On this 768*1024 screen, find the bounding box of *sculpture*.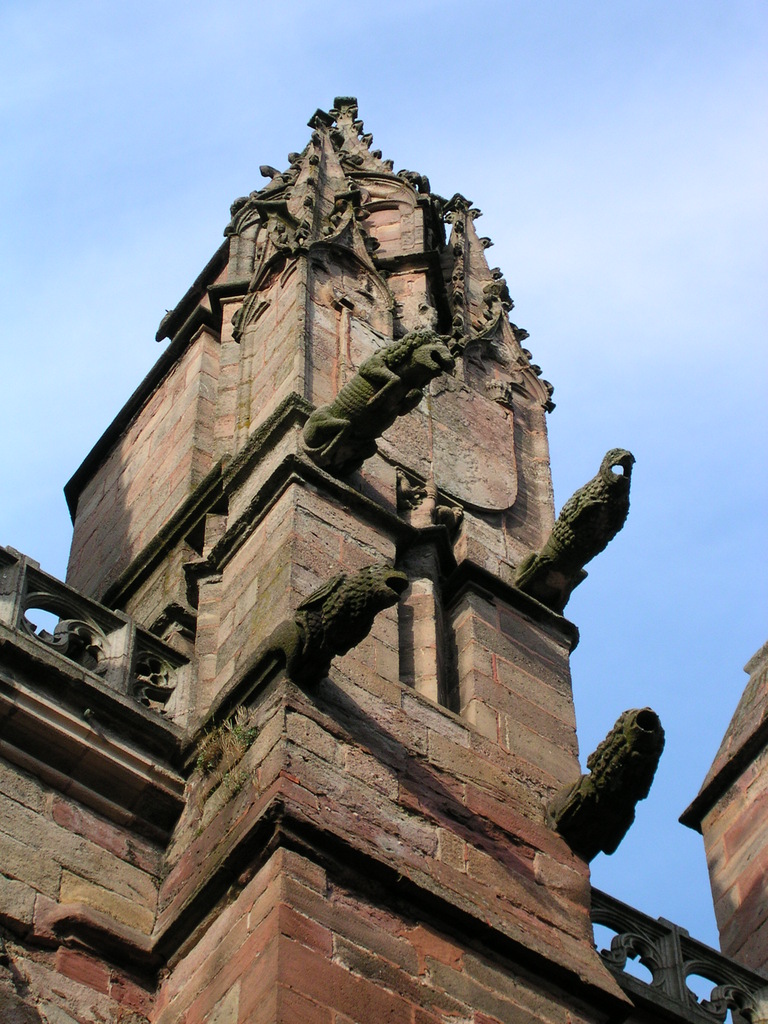
Bounding box: 300/326/454/470.
